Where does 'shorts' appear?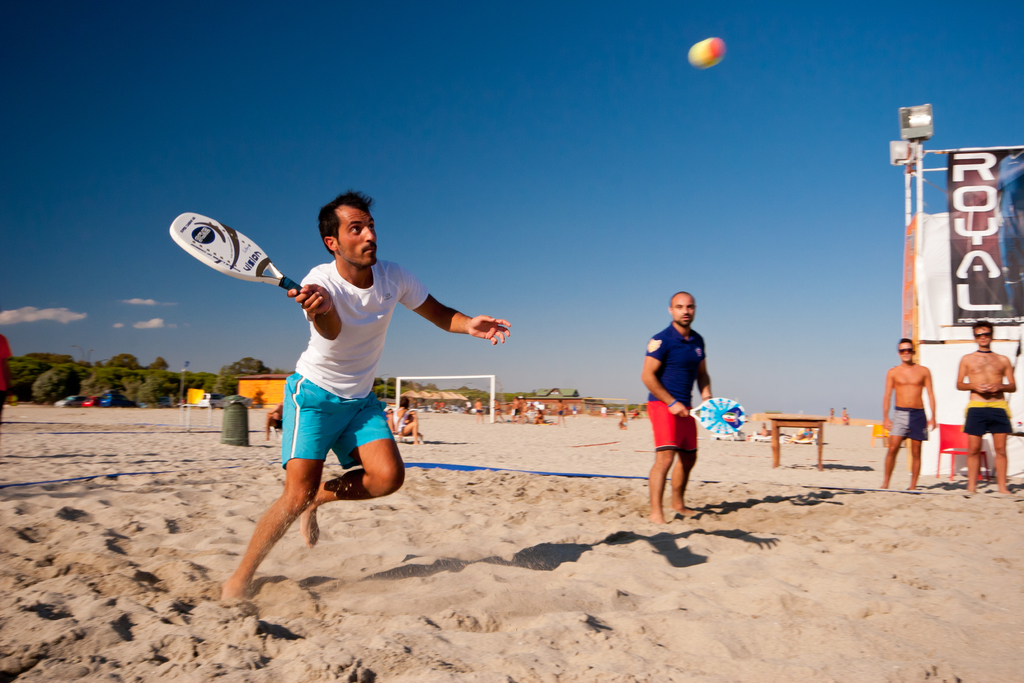
Appears at box=[282, 372, 392, 468].
